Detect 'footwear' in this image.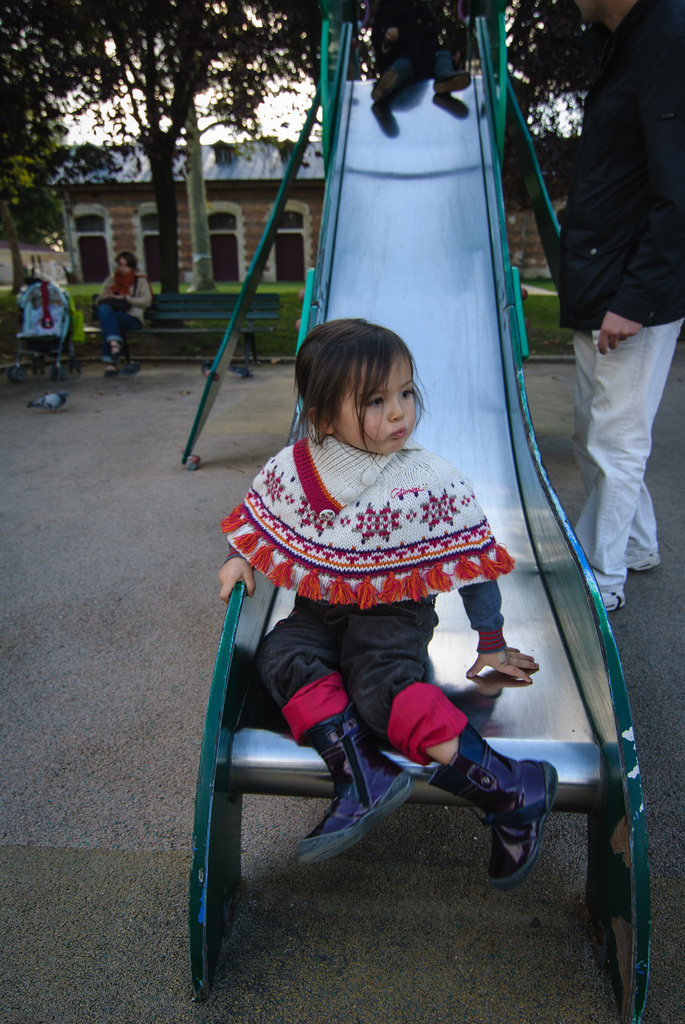
Detection: [x1=106, y1=349, x2=123, y2=357].
